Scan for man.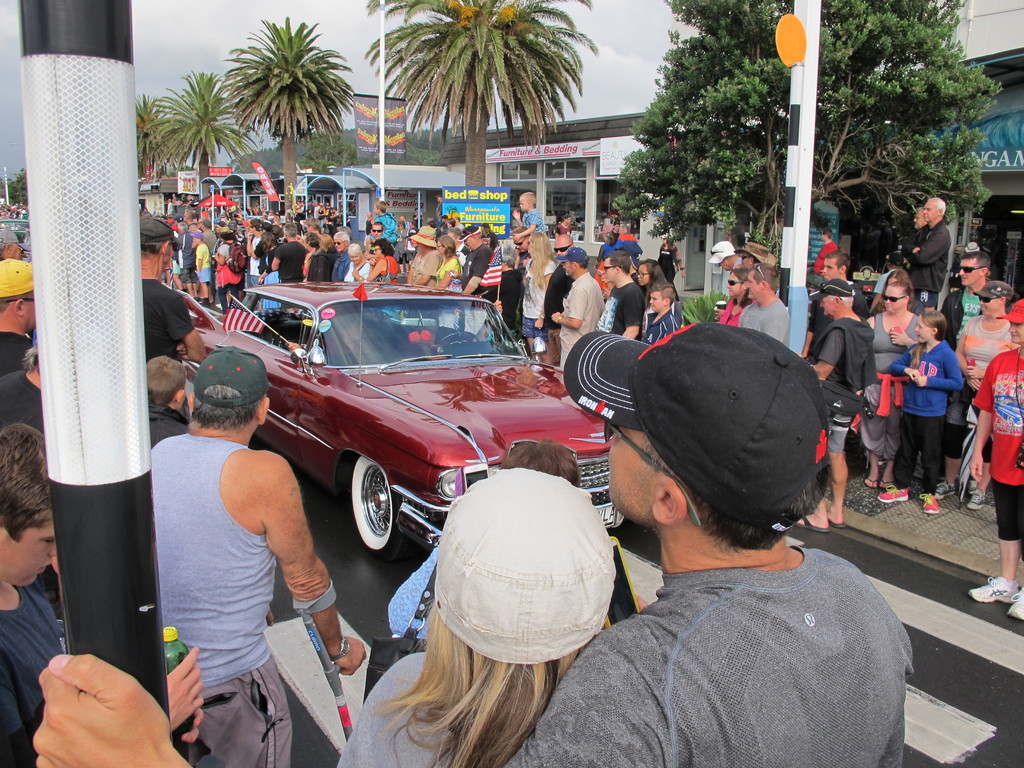
Scan result: 254,217,269,276.
